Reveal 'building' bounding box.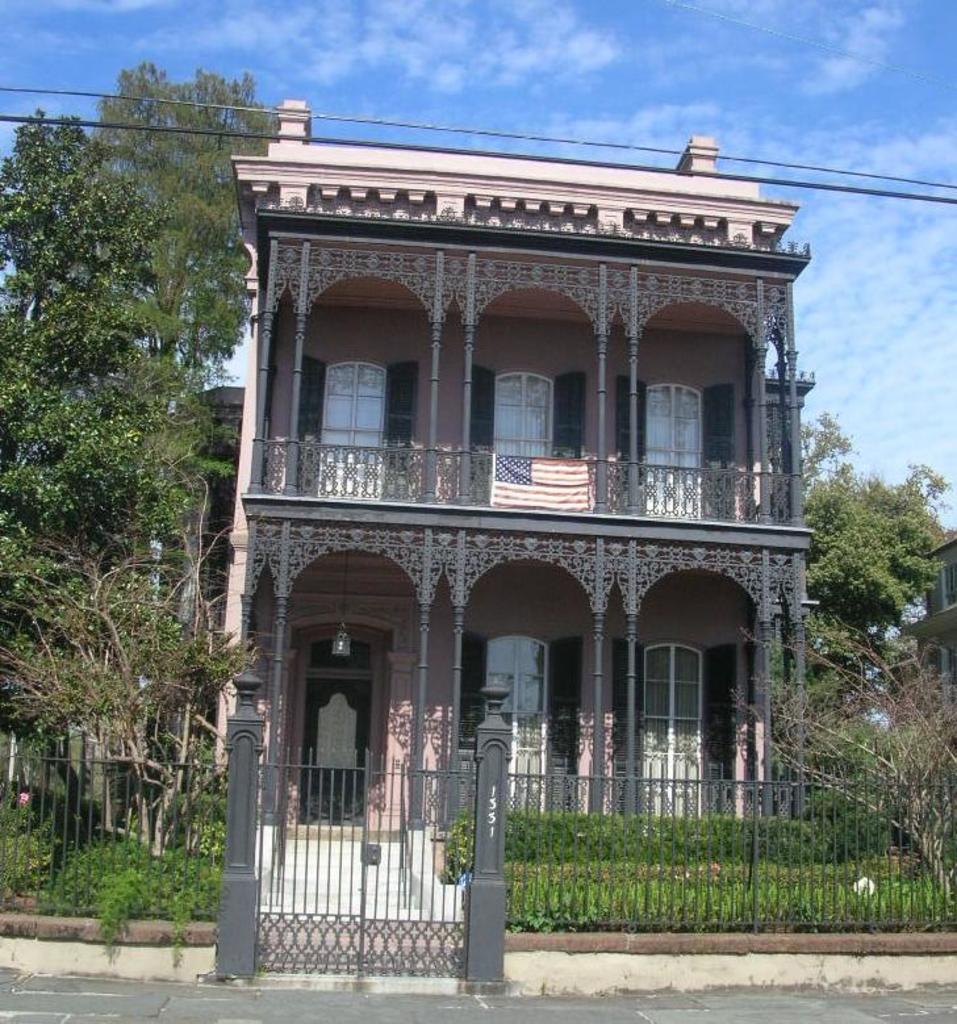
Revealed: (889,526,956,845).
